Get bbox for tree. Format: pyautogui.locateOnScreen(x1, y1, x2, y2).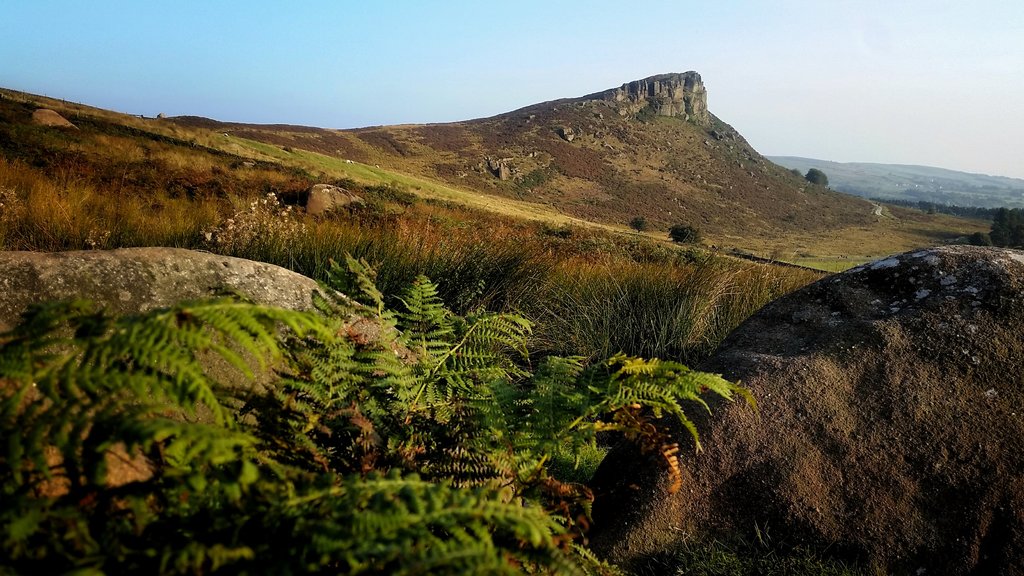
pyautogui.locateOnScreen(628, 212, 653, 238).
